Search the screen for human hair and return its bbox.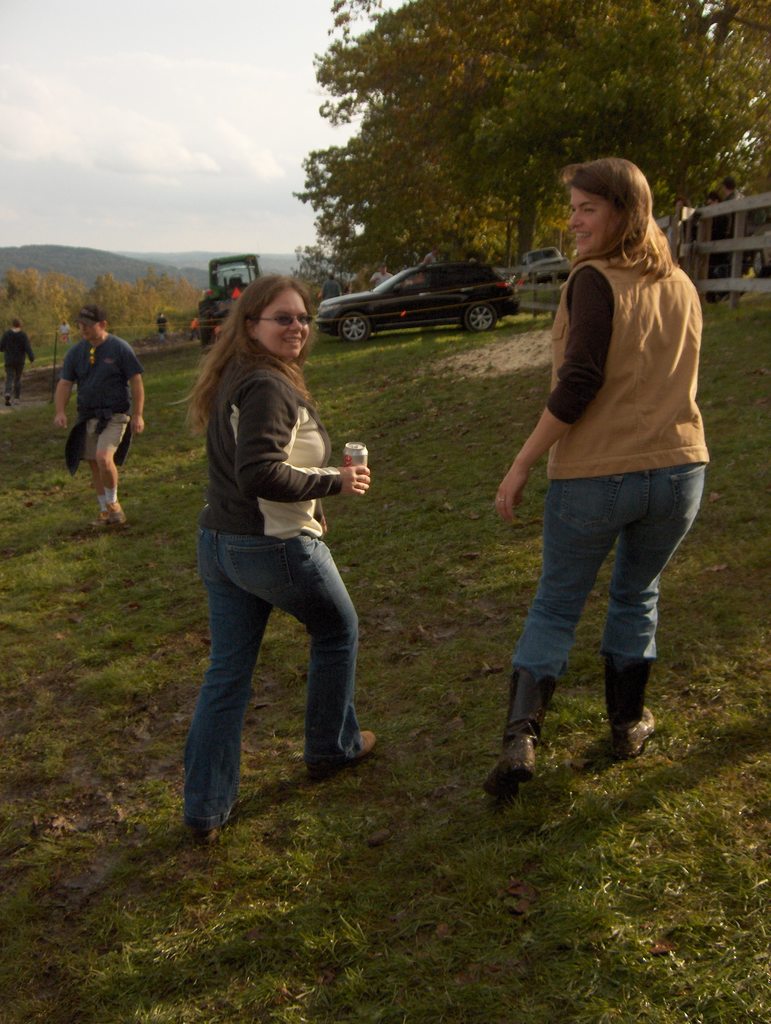
Found: x1=722 y1=175 x2=738 y2=194.
